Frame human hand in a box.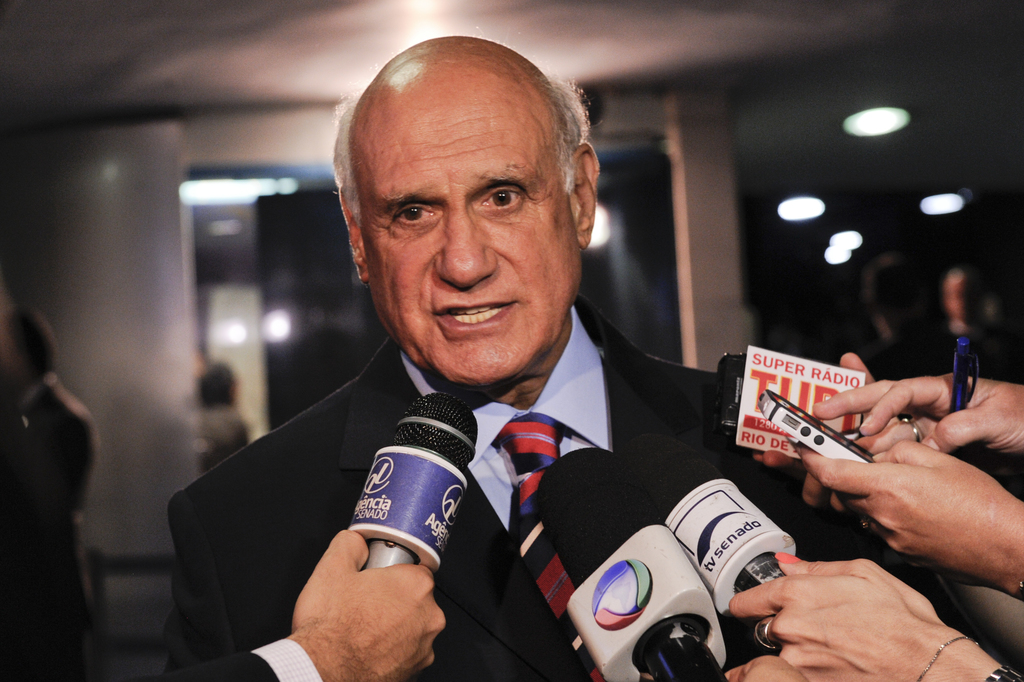
810:369:1023:455.
